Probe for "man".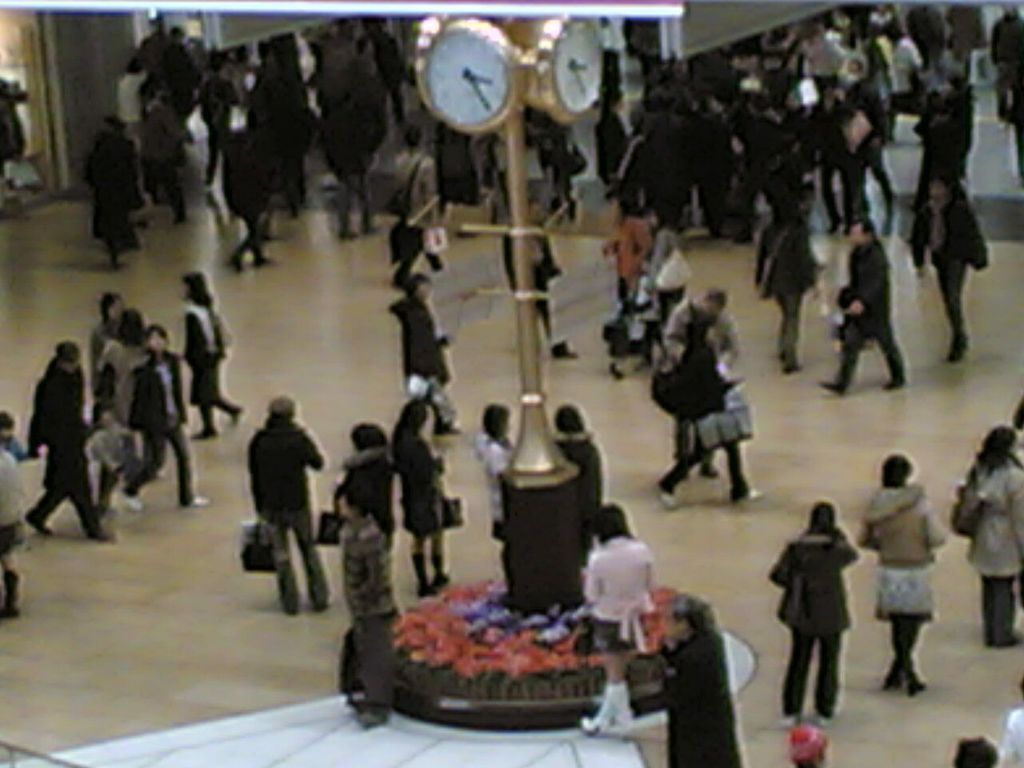
Probe result: rect(999, 679, 1023, 767).
